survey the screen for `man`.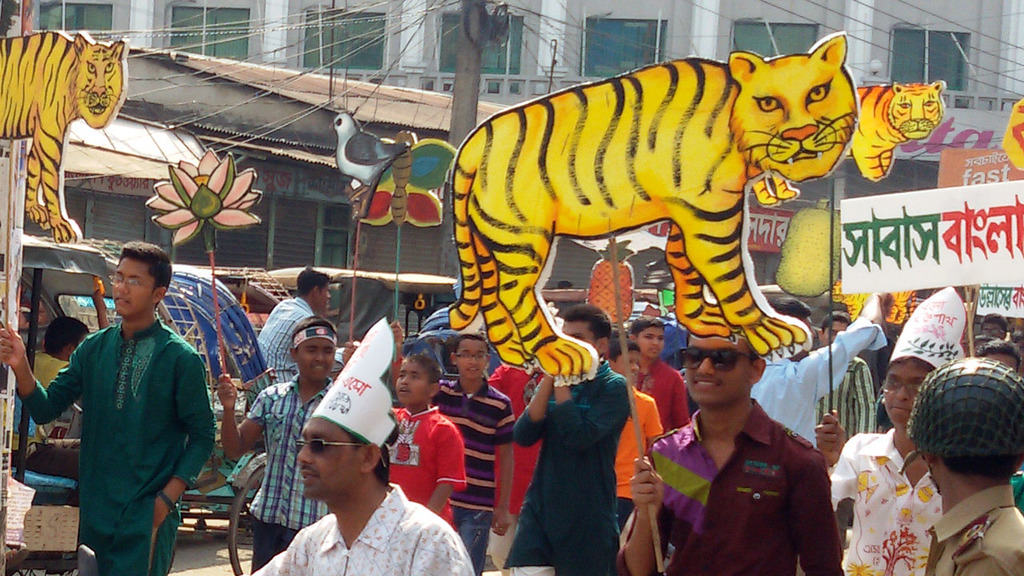
Survey found: 29 313 92 435.
